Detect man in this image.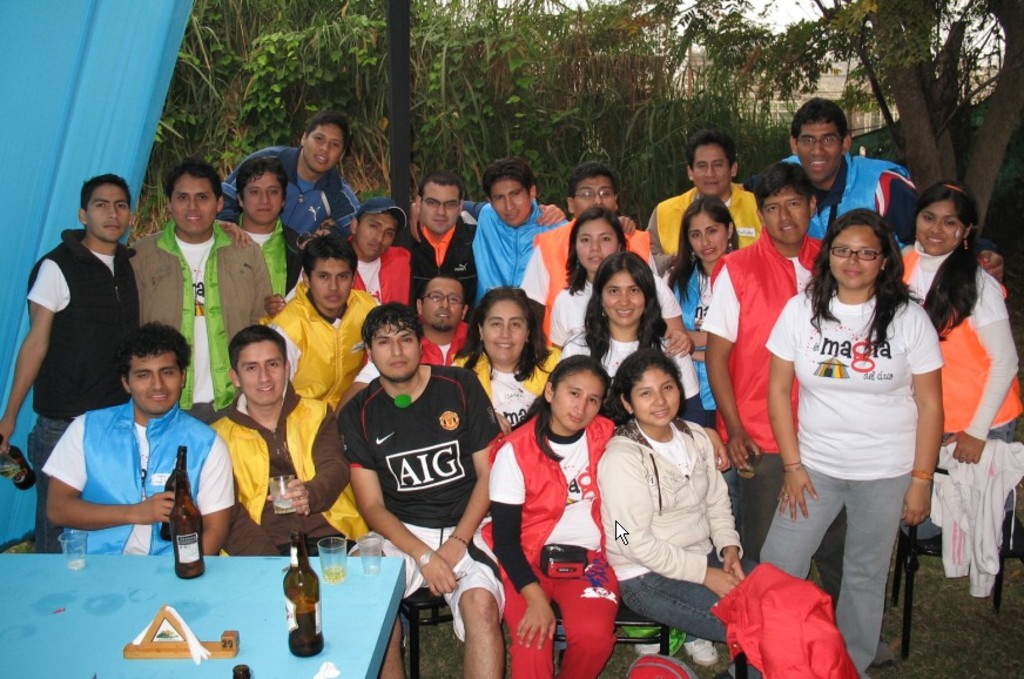
Detection: 644, 140, 773, 285.
